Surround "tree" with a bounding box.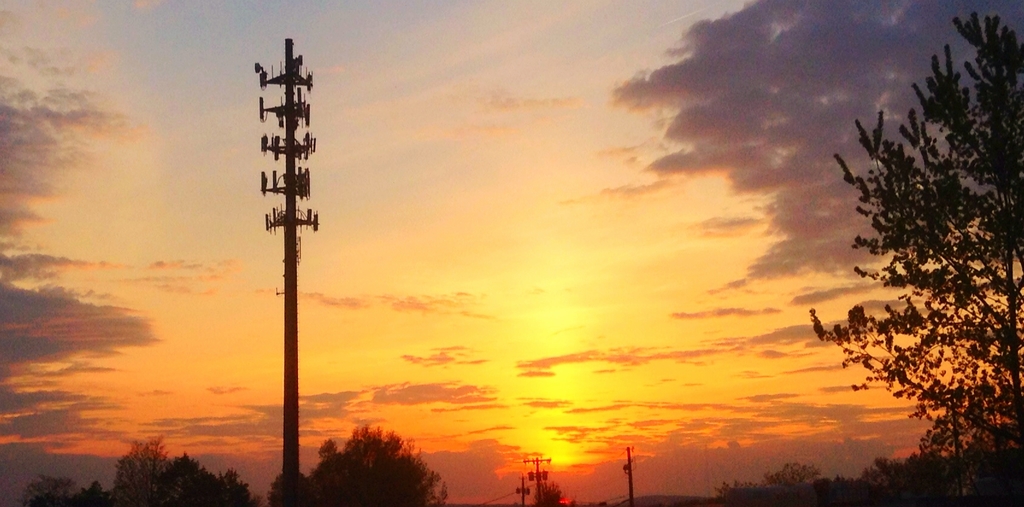
{"x1": 308, "y1": 419, "x2": 450, "y2": 506}.
